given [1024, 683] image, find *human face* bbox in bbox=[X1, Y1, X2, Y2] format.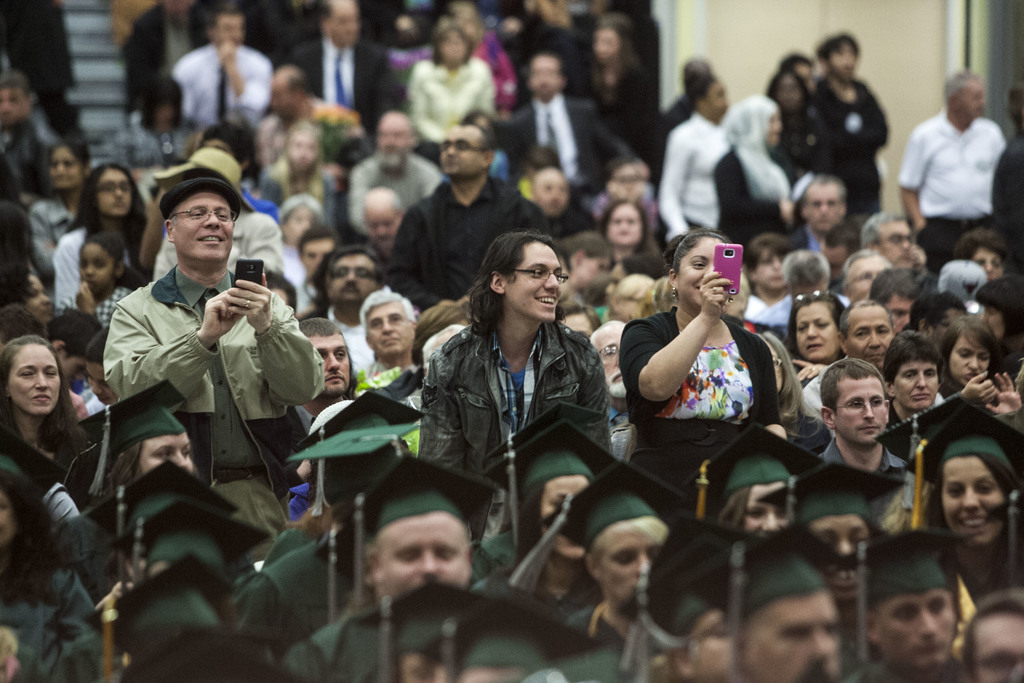
bbox=[26, 268, 52, 320].
